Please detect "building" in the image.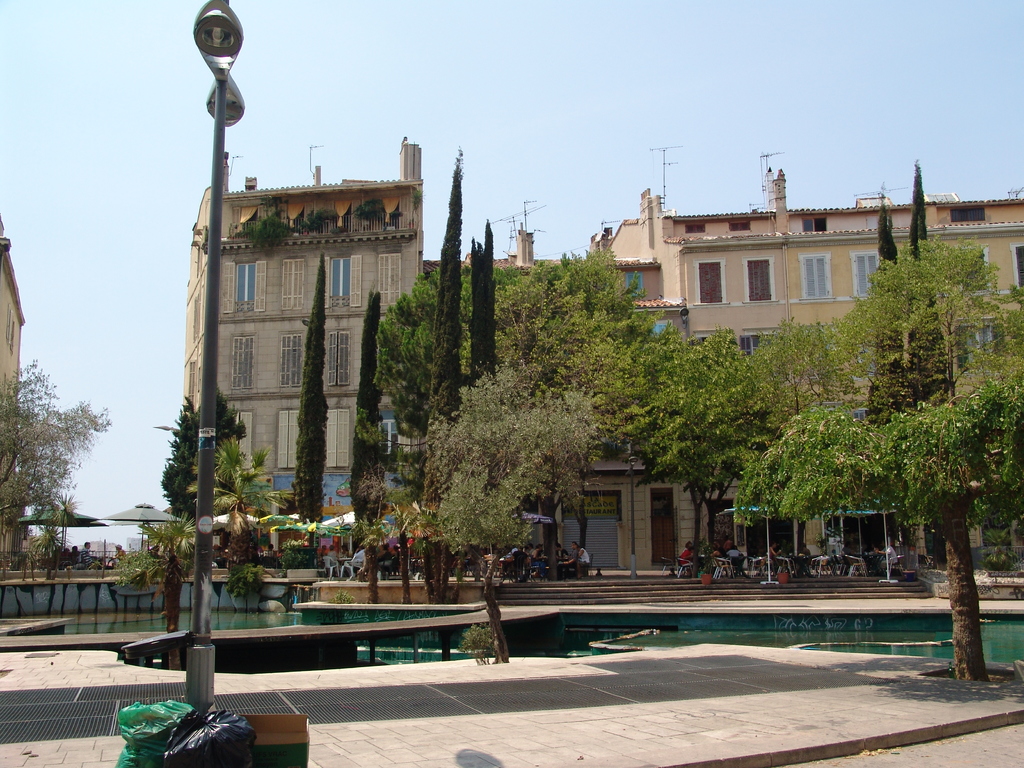
[0, 221, 25, 541].
